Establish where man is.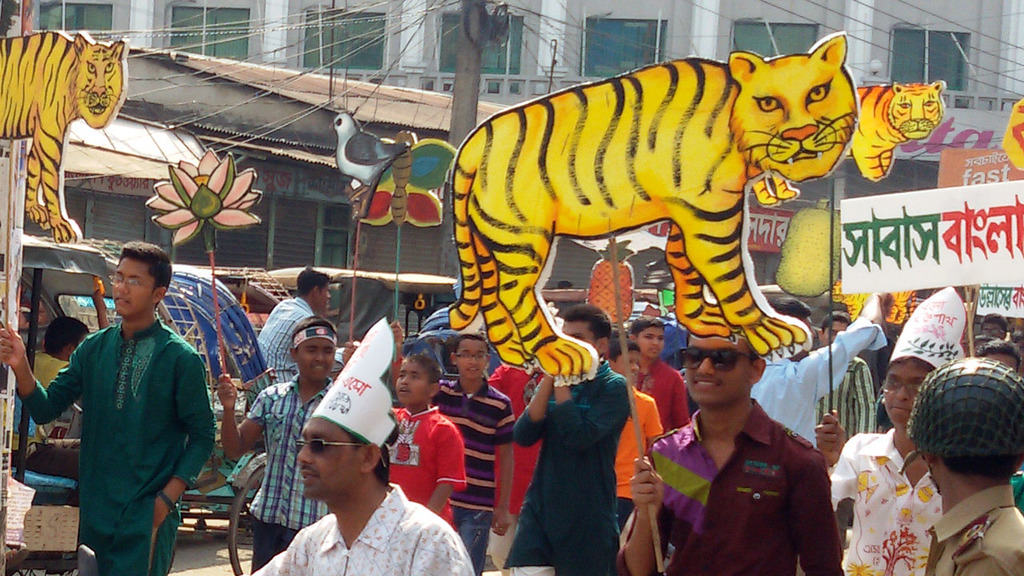
Established at x1=35, y1=244, x2=218, y2=566.
